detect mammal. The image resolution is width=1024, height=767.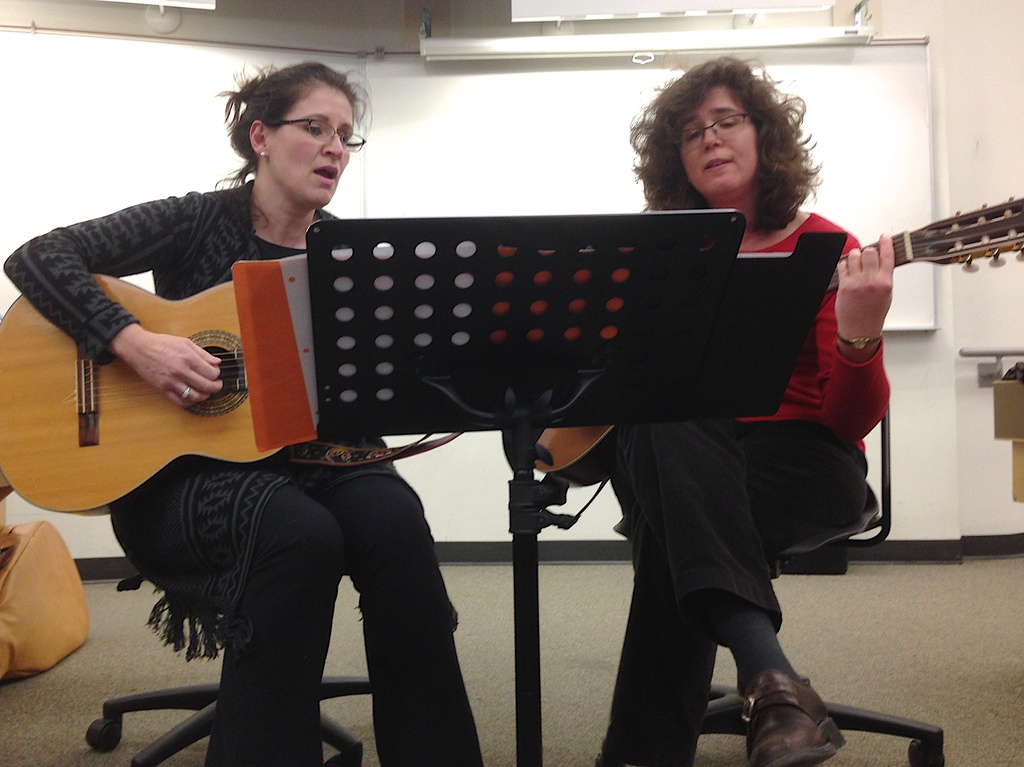
<box>0,46,499,766</box>.
